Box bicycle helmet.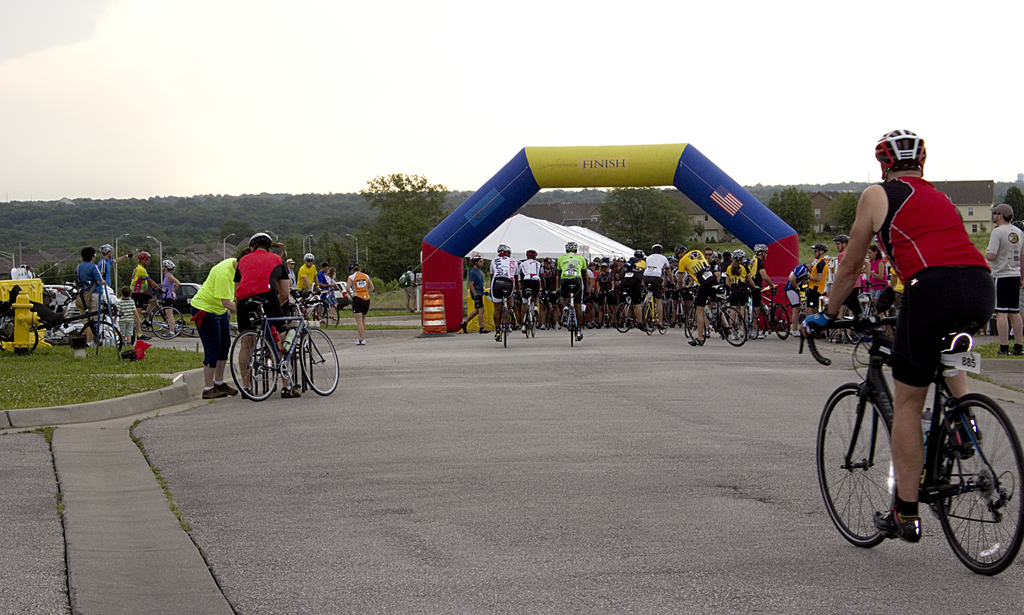
box=[98, 241, 113, 250].
